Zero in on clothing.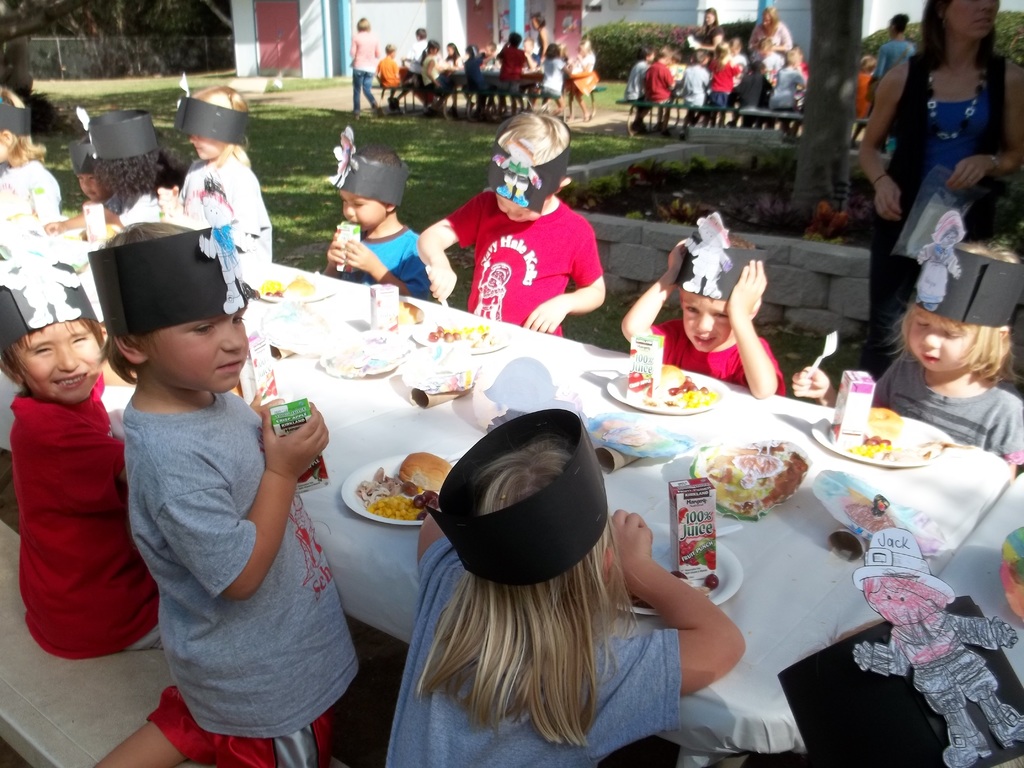
Zeroed in: l=348, t=31, r=380, b=109.
